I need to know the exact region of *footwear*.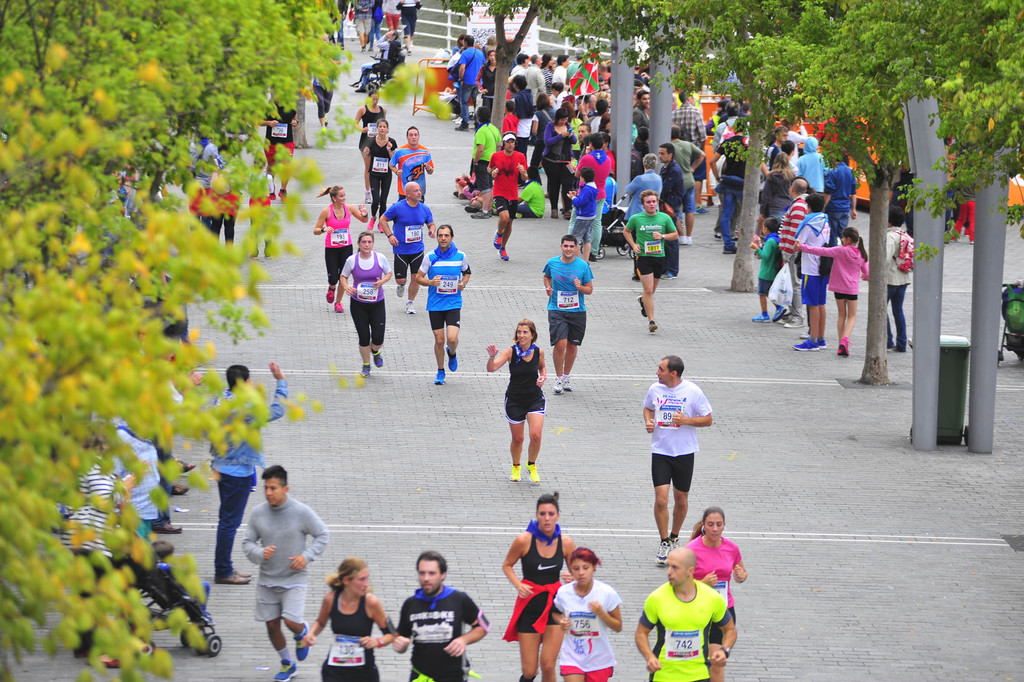
Region: crop(525, 461, 537, 488).
